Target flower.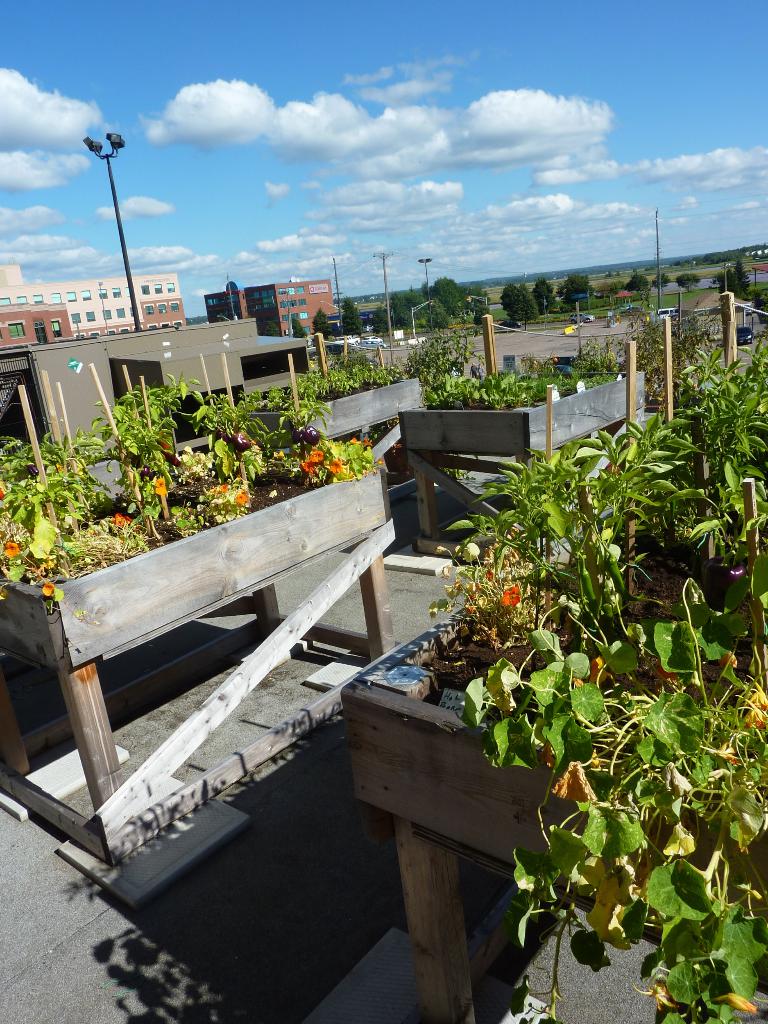
Target region: region(112, 512, 134, 526).
